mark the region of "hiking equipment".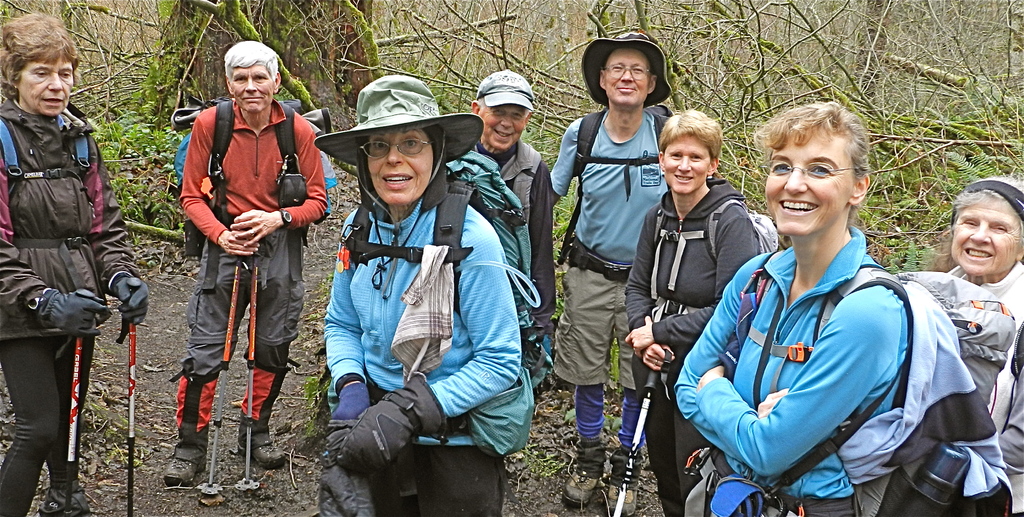
Region: <region>169, 91, 340, 294</region>.
